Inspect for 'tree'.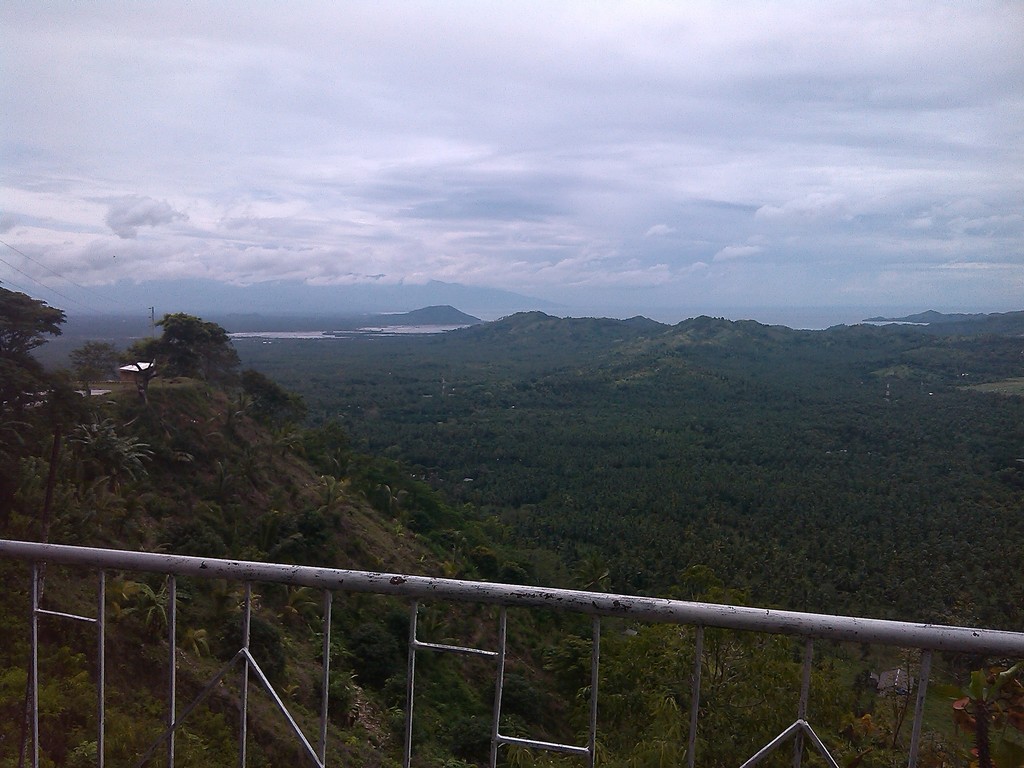
Inspection: {"x1": 71, "y1": 420, "x2": 159, "y2": 479}.
